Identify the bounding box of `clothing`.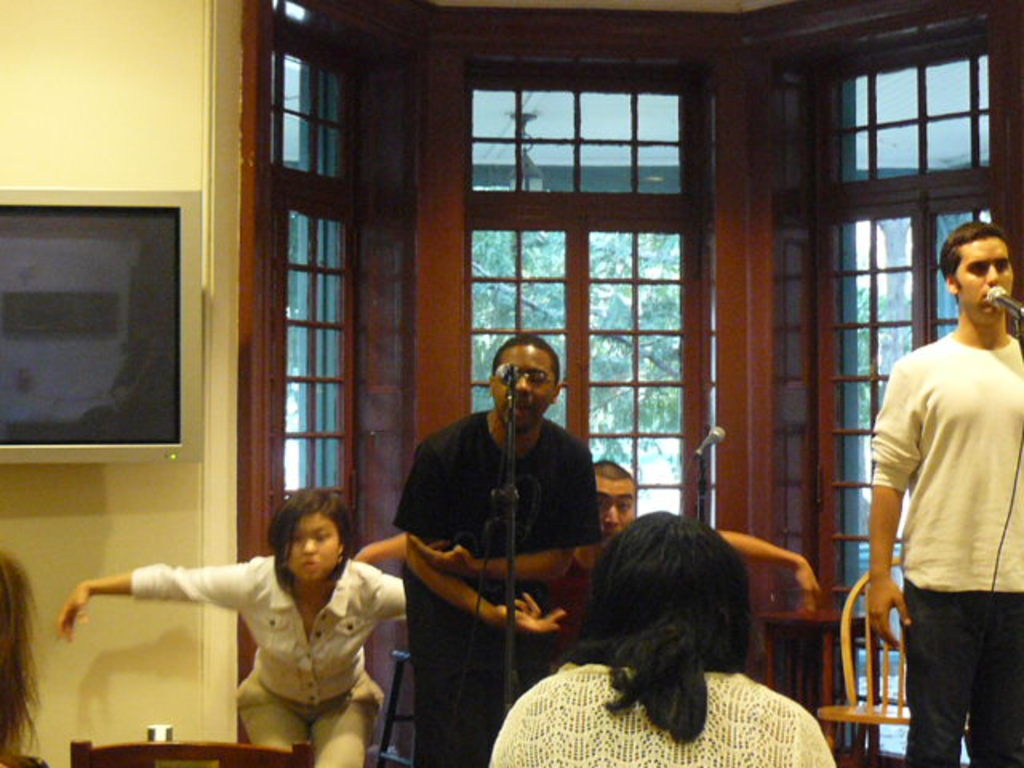
bbox=[490, 656, 838, 766].
